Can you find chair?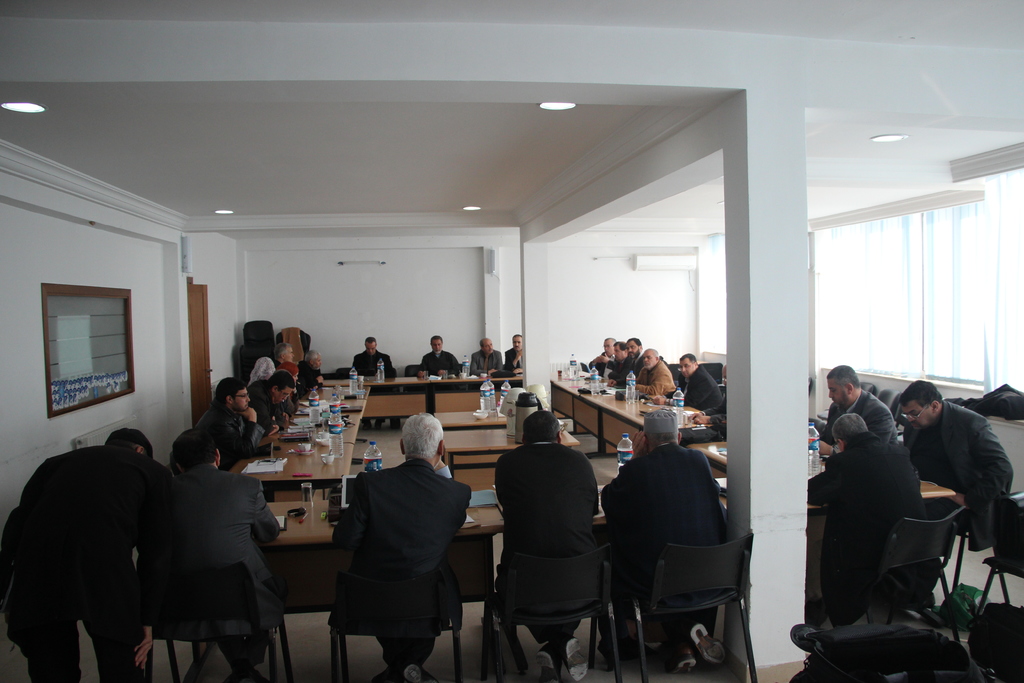
Yes, bounding box: bbox(666, 361, 684, 391).
